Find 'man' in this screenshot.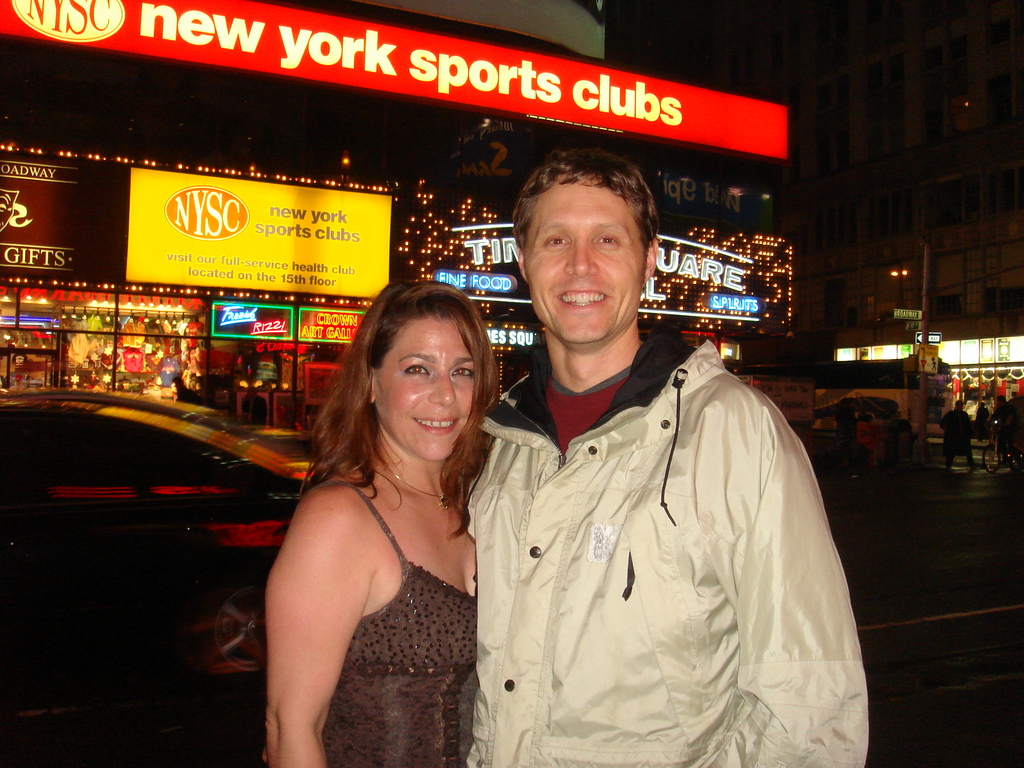
The bounding box for 'man' is rect(977, 403, 991, 444).
